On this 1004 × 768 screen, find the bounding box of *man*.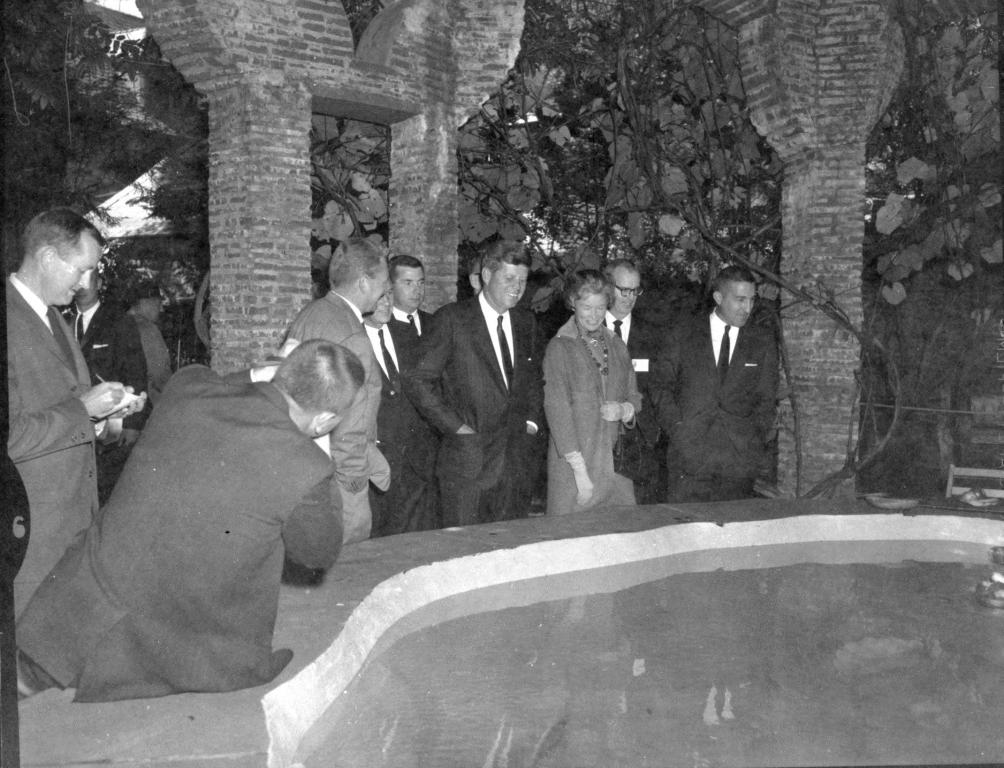
Bounding box: l=649, t=262, r=782, b=511.
